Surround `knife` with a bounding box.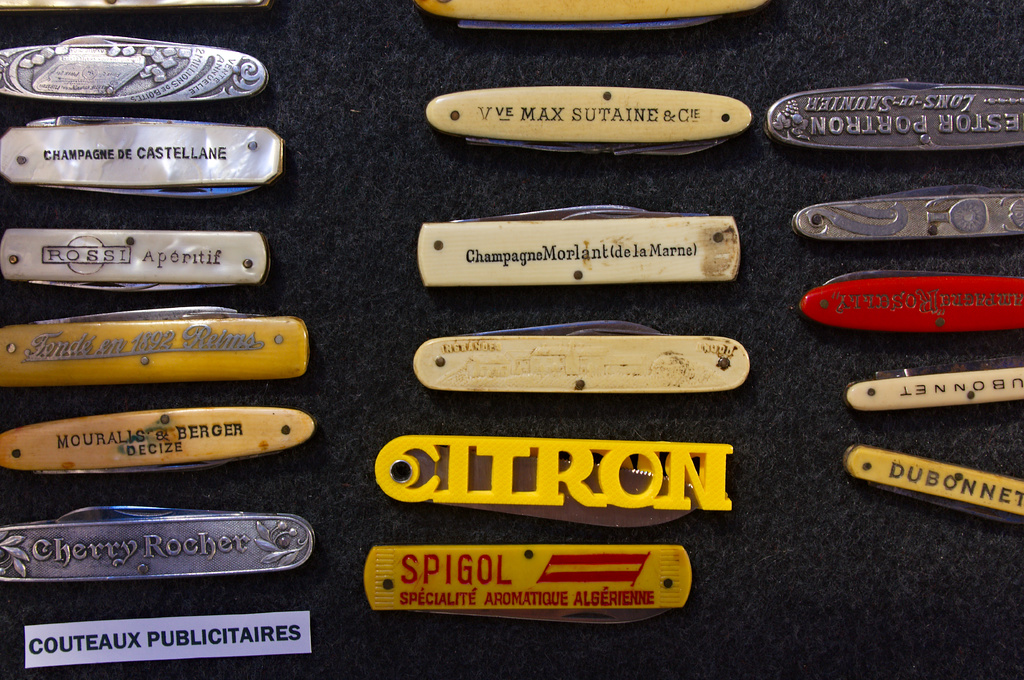
bbox(844, 360, 1023, 407).
